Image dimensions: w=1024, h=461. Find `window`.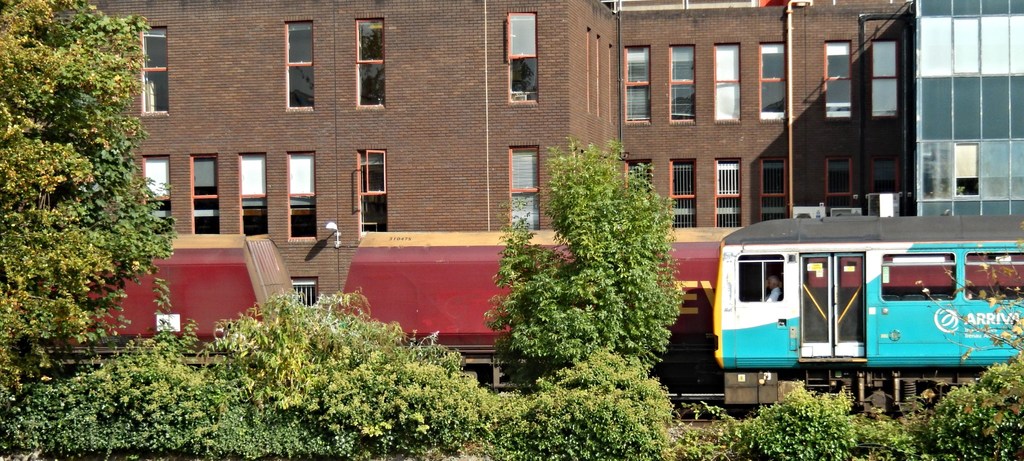
box(826, 41, 849, 113).
